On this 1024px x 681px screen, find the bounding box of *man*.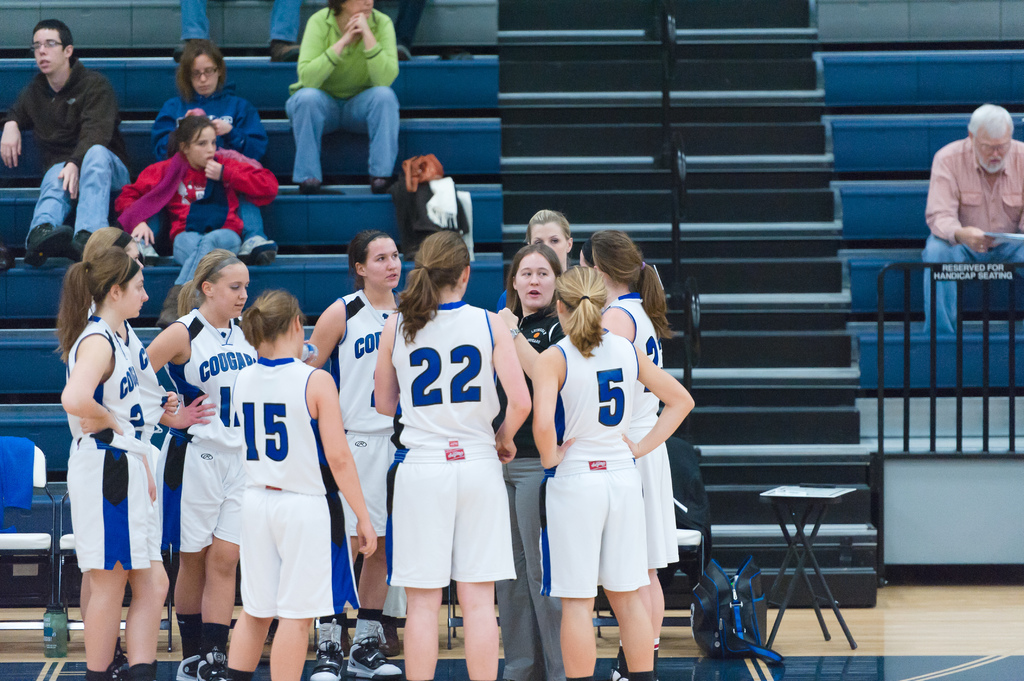
Bounding box: {"x1": 920, "y1": 103, "x2": 1023, "y2": 337}.
